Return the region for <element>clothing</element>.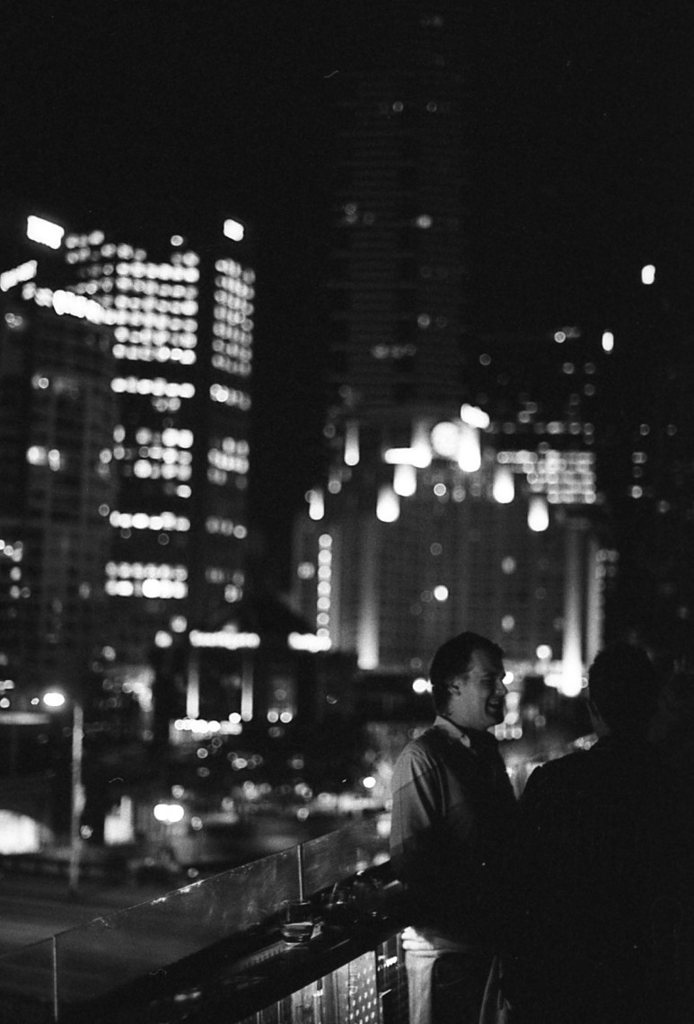
x1=490 y1=736 x2=693 y2=1023.
